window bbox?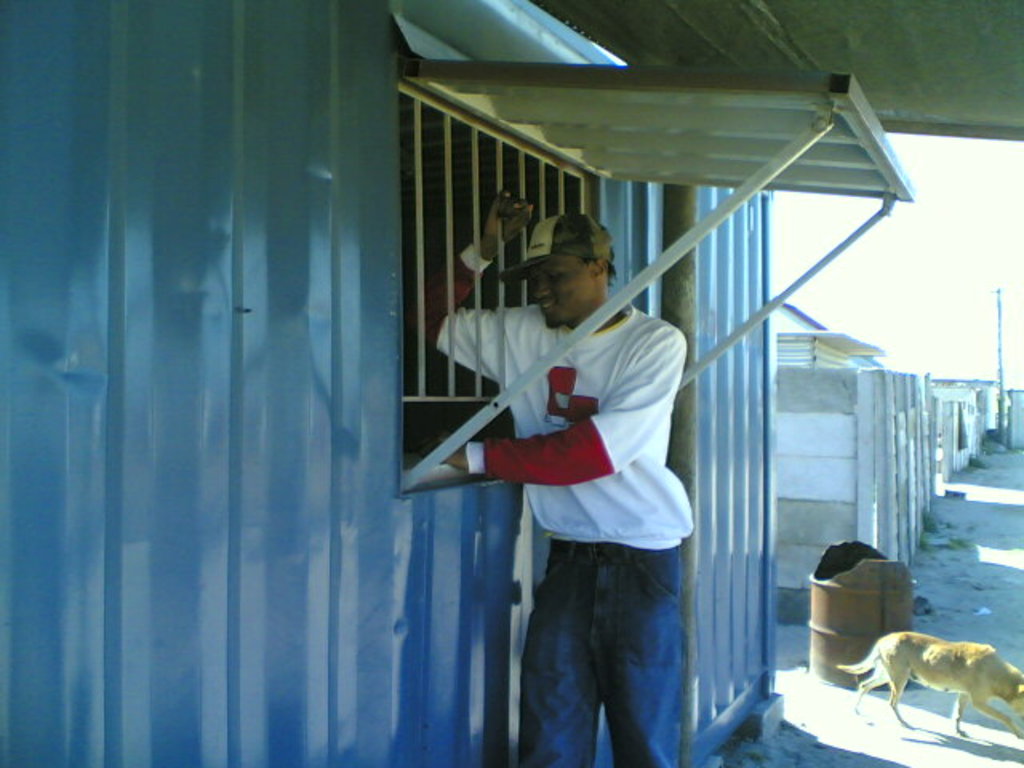
BBox(400, 62, 610, 490)
